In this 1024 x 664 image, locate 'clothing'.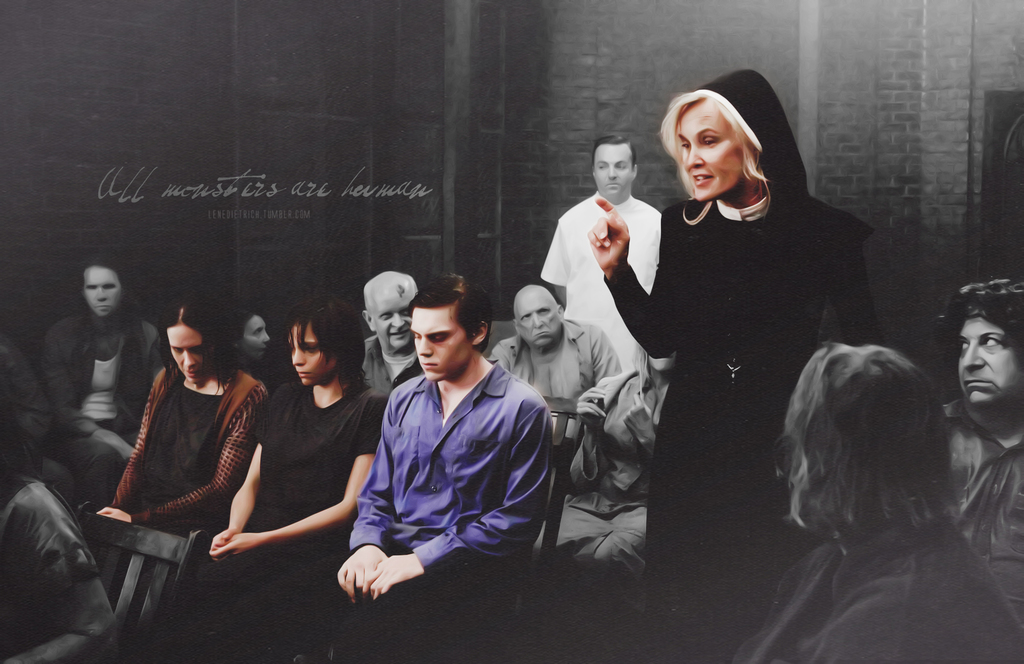
Bounding box: <bbox>0, 469, 120, 663</bbox>.
